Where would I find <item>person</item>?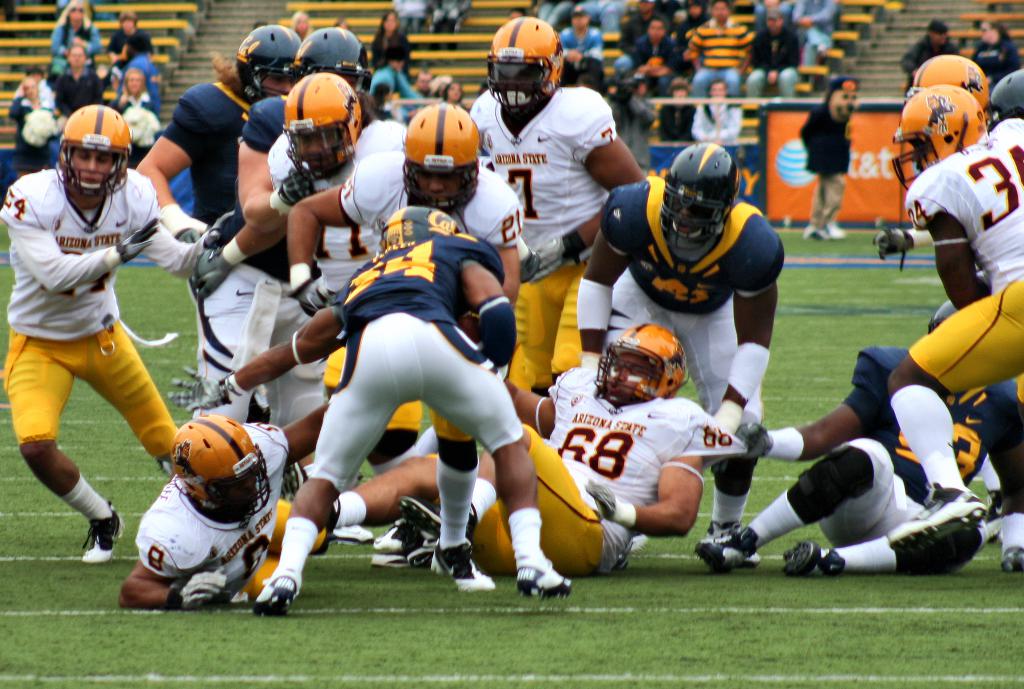
At [left=0, top=102, right=237, bottom=565].
